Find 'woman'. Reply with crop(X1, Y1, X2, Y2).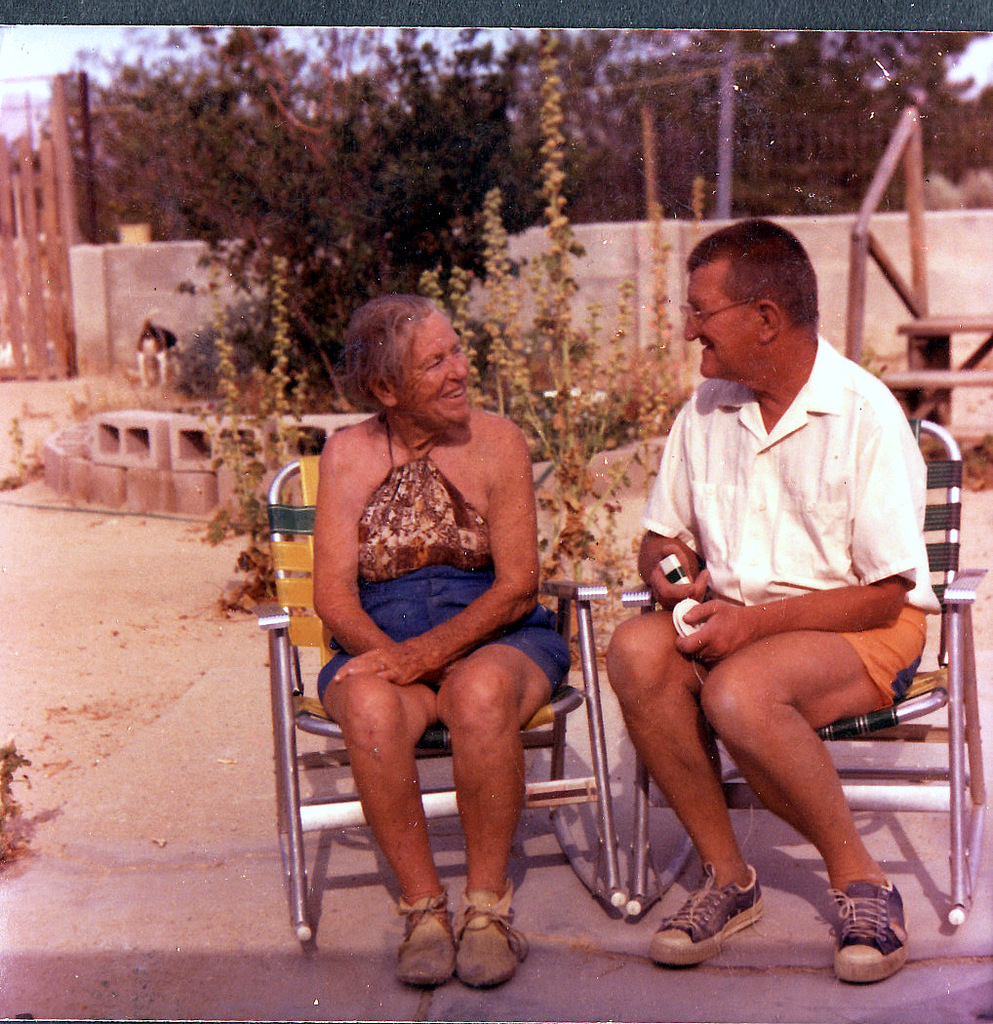
crop(276, 269, 592, 926).
